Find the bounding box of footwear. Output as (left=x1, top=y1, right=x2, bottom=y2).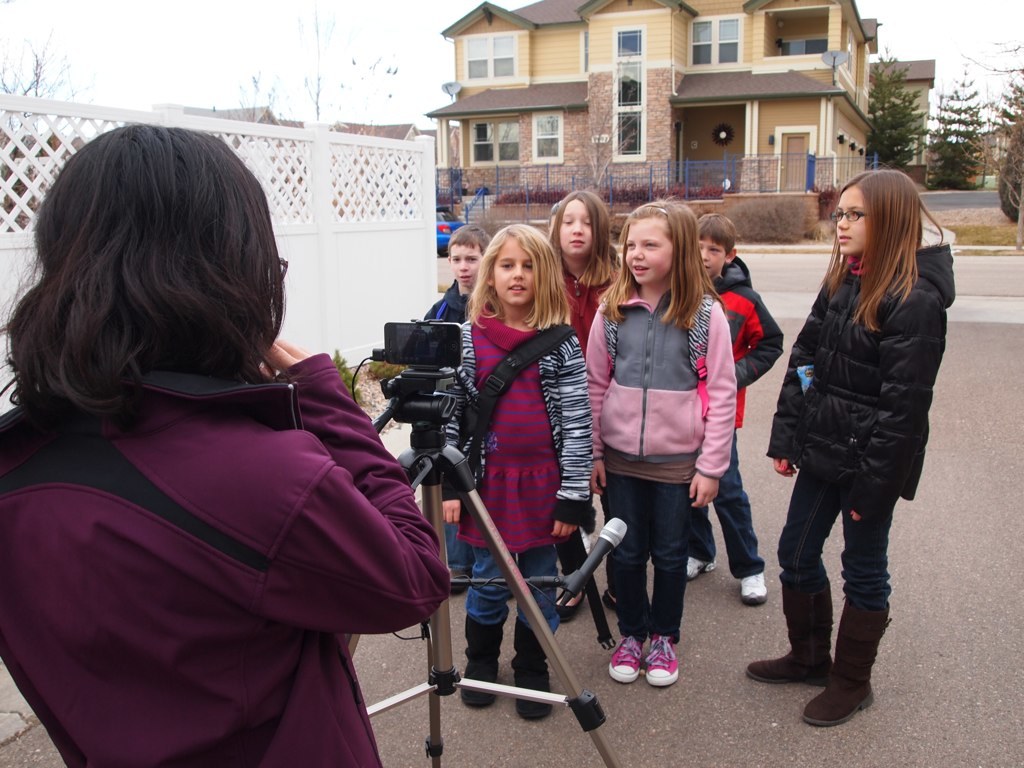
(left=640, top=634, right=680, bottom=678).
